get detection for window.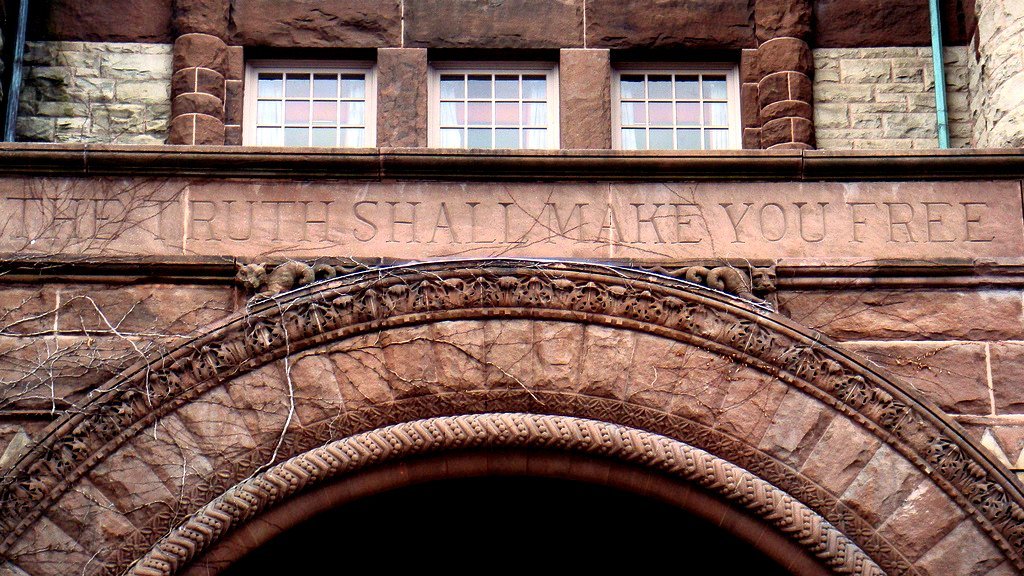
Detection: left=622, top=45, right=750, bottom=144.
